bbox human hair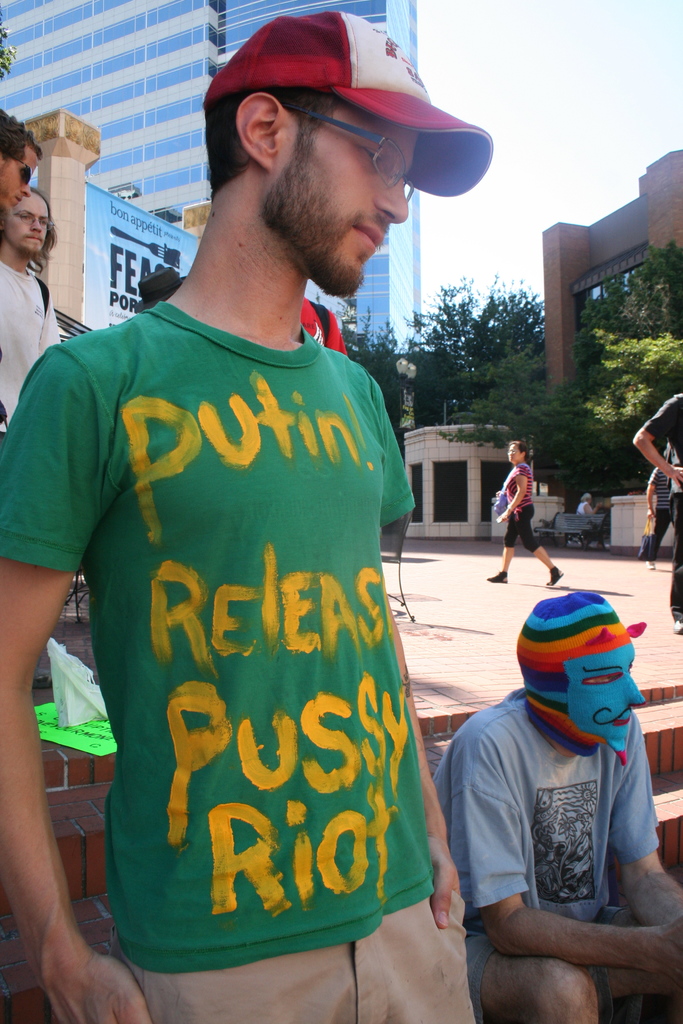
bbox=(0, 184, 58, 277)
